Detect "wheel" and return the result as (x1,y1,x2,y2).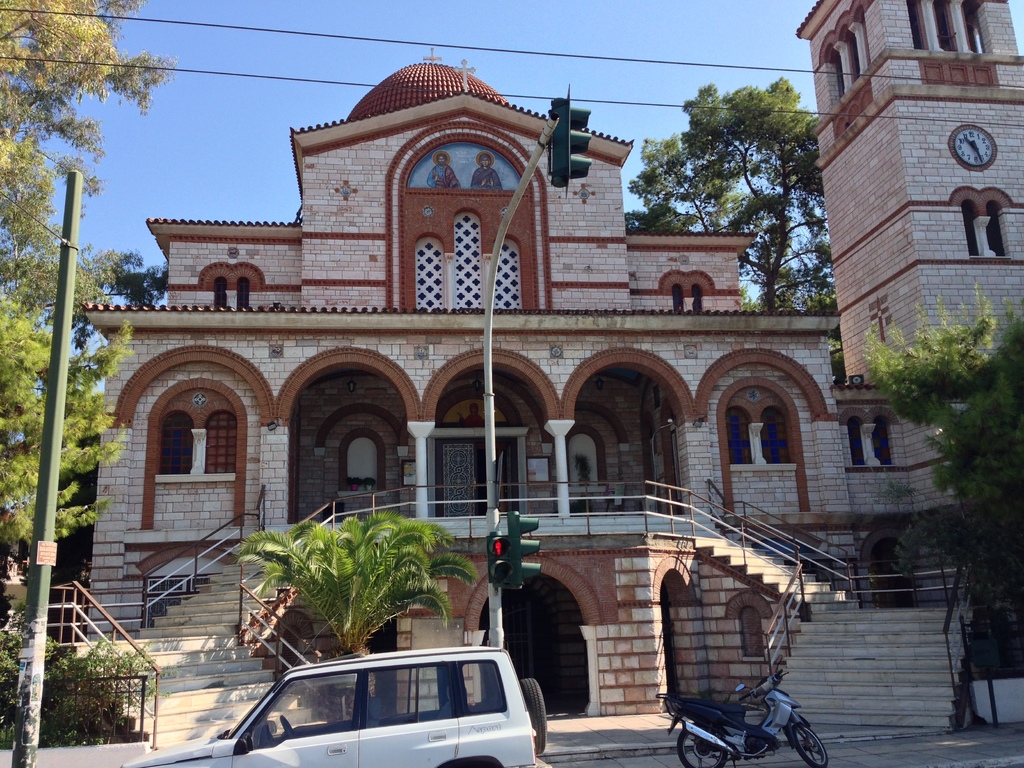
(677,728,728,767).
